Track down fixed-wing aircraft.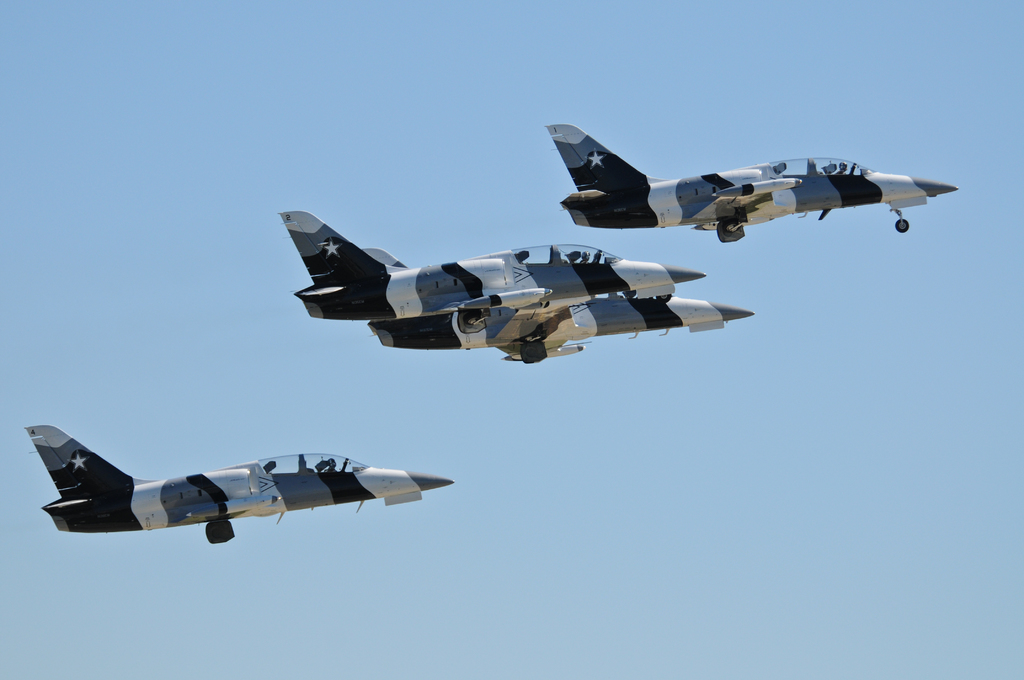
Tracked to <region>556, 119, 960, 249</region>.
